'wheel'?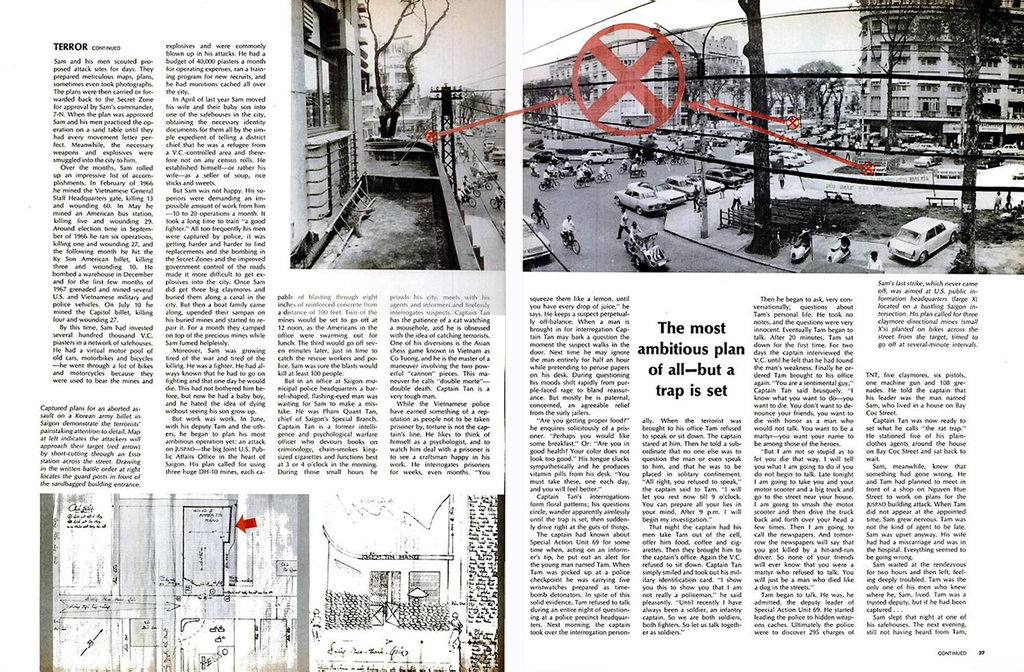
<box>484,183,492,191</box>
